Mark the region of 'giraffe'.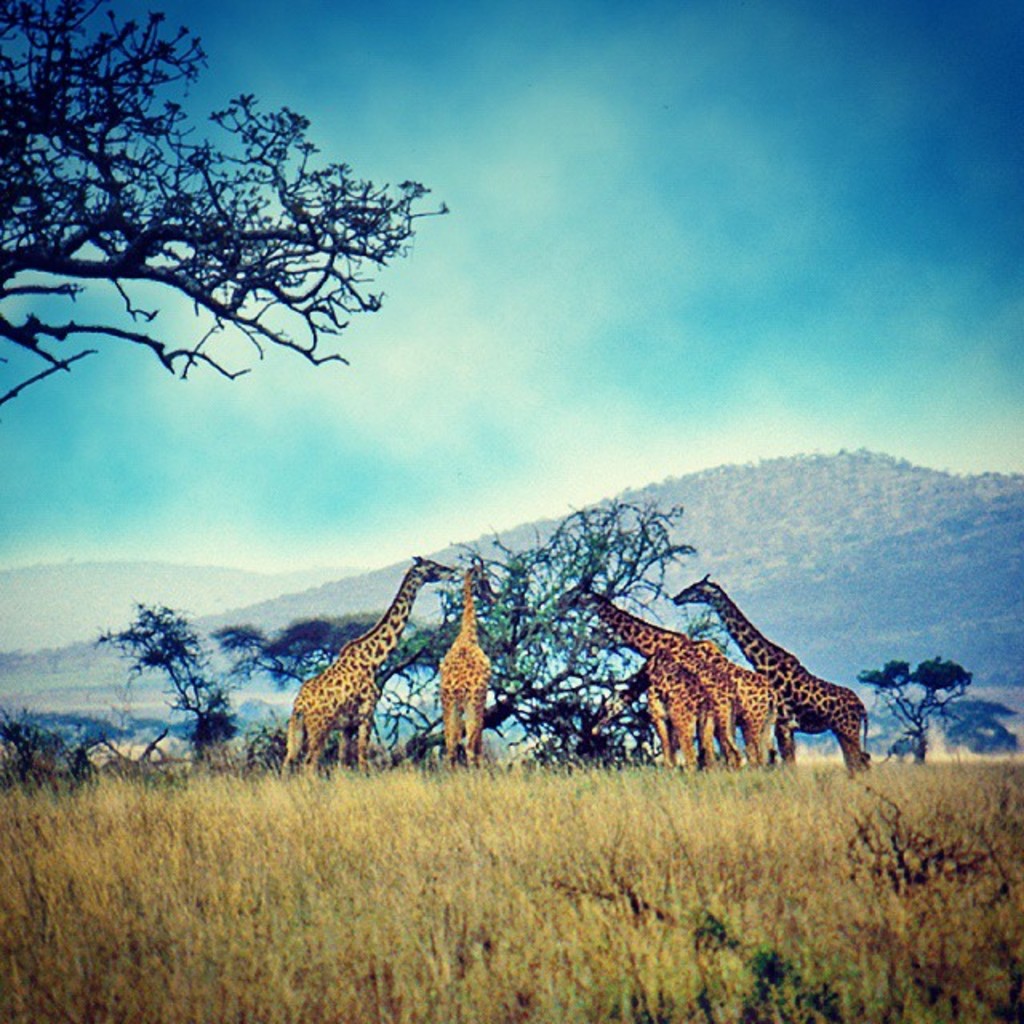
Region: rect(554, 594, 779, 773).
